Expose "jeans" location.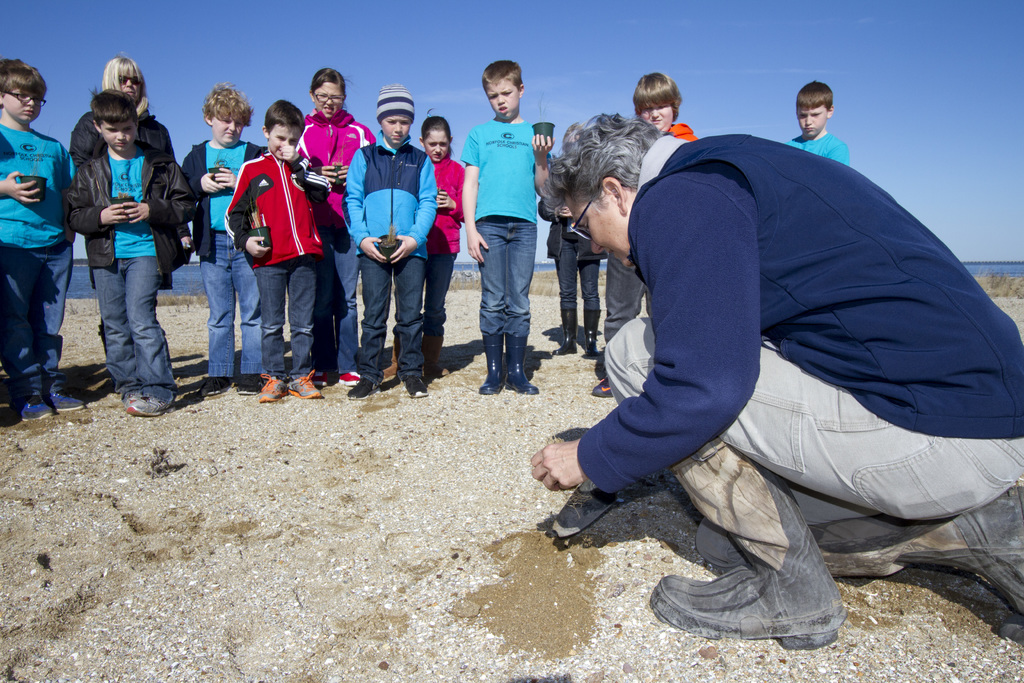
Exposed at select_region(483, 222, 535, 335).
